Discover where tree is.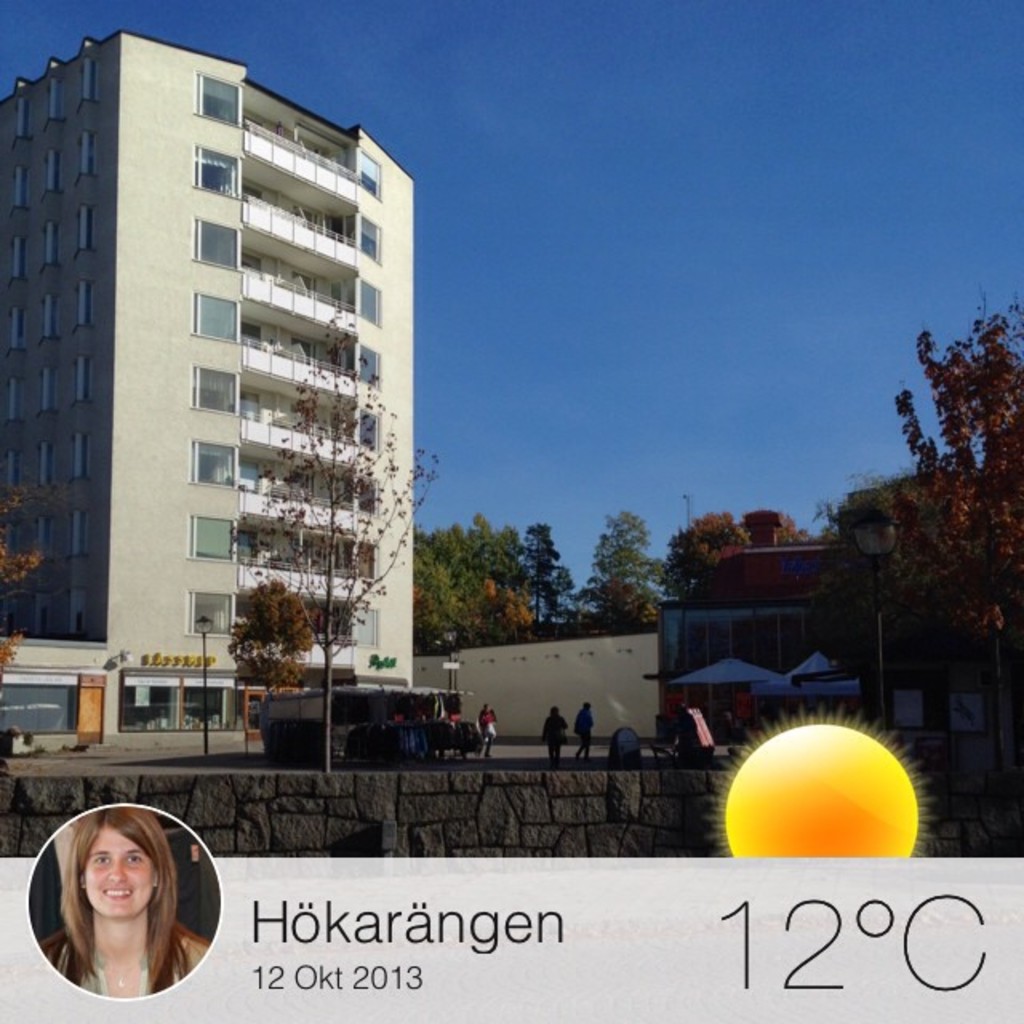
Discovered at bbox=[406, 512, 582, 650].
